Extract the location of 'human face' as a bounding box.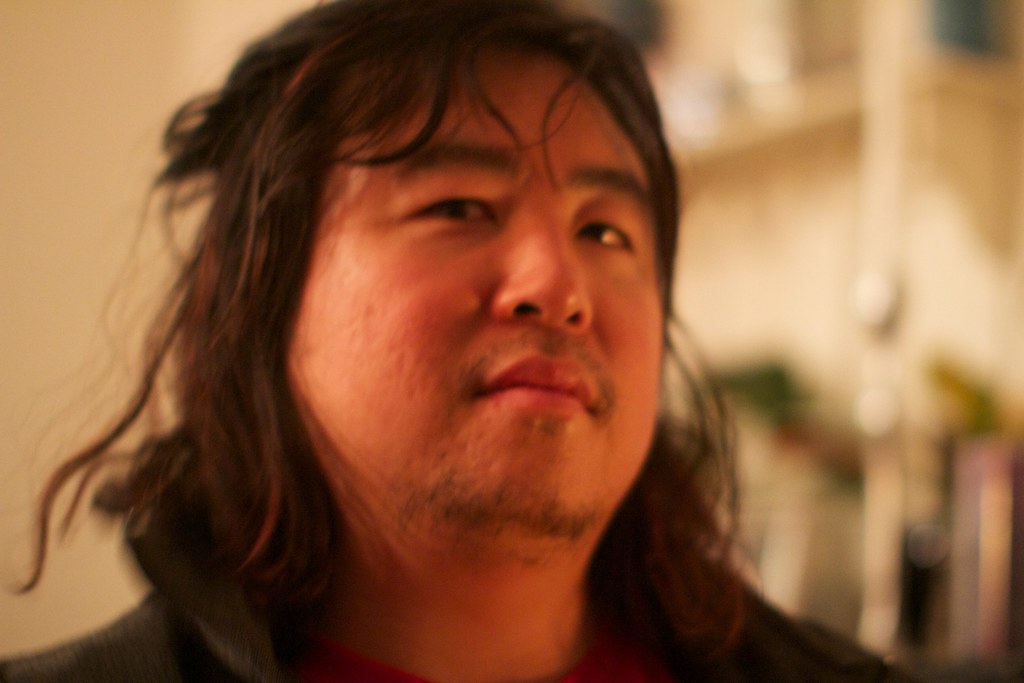
278, 45, 662, 538.
